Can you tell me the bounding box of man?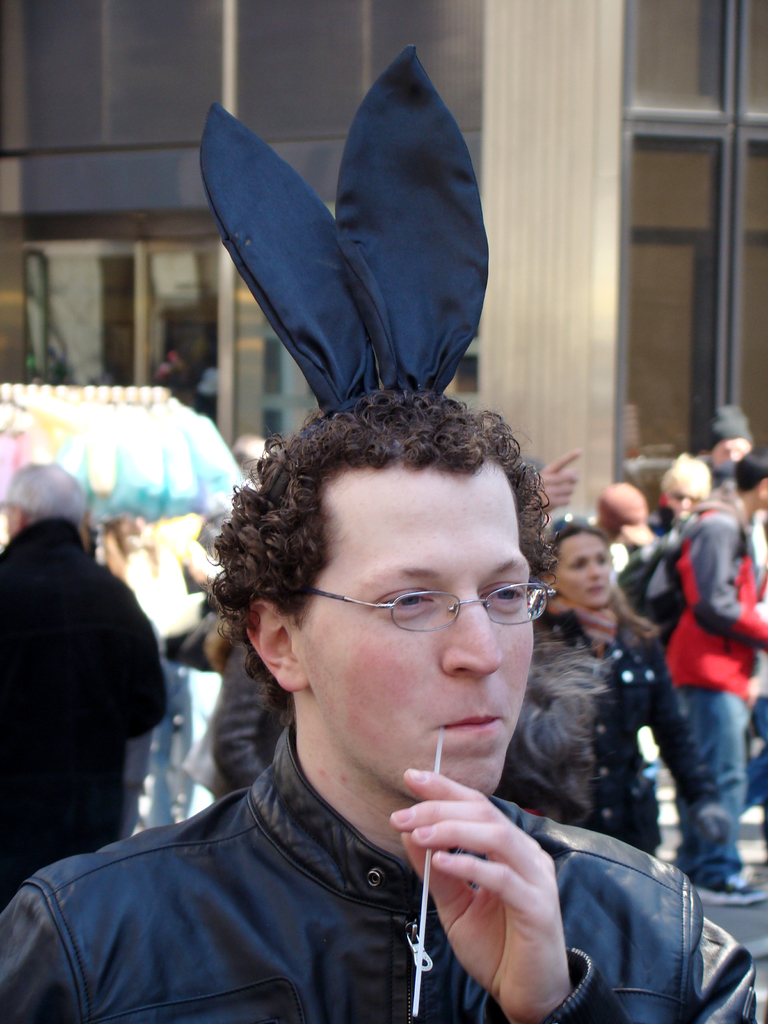
box(707, 400, 767, 482).
